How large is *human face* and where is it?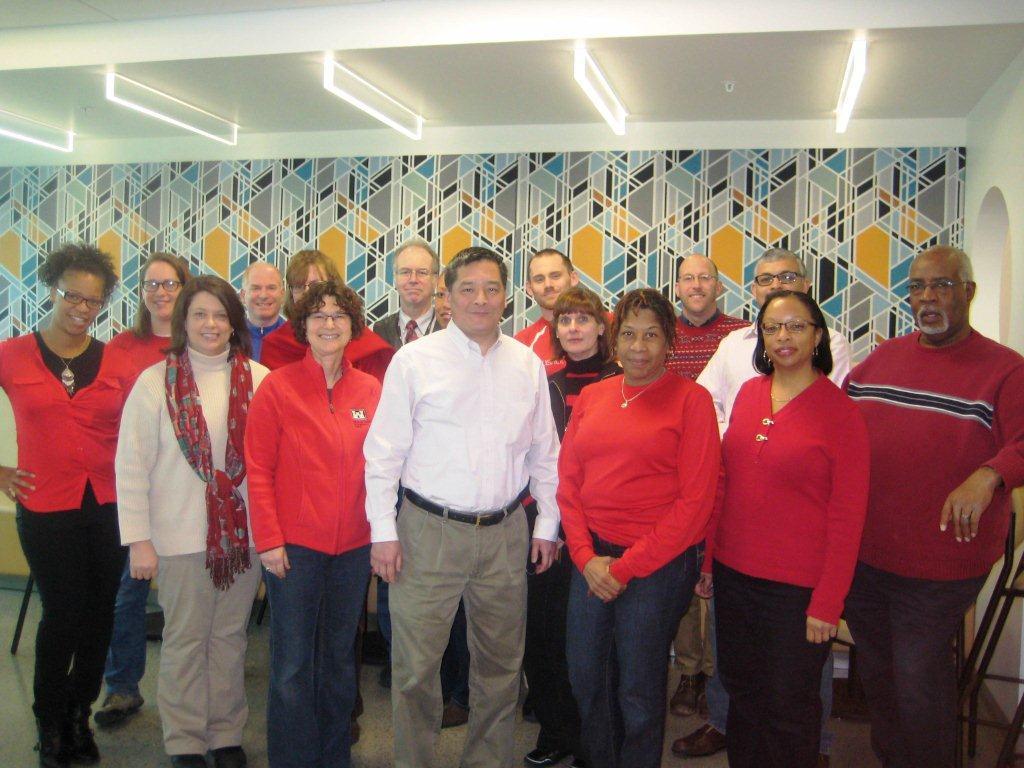
Bounding box: box(555, 312, 606, 354).
